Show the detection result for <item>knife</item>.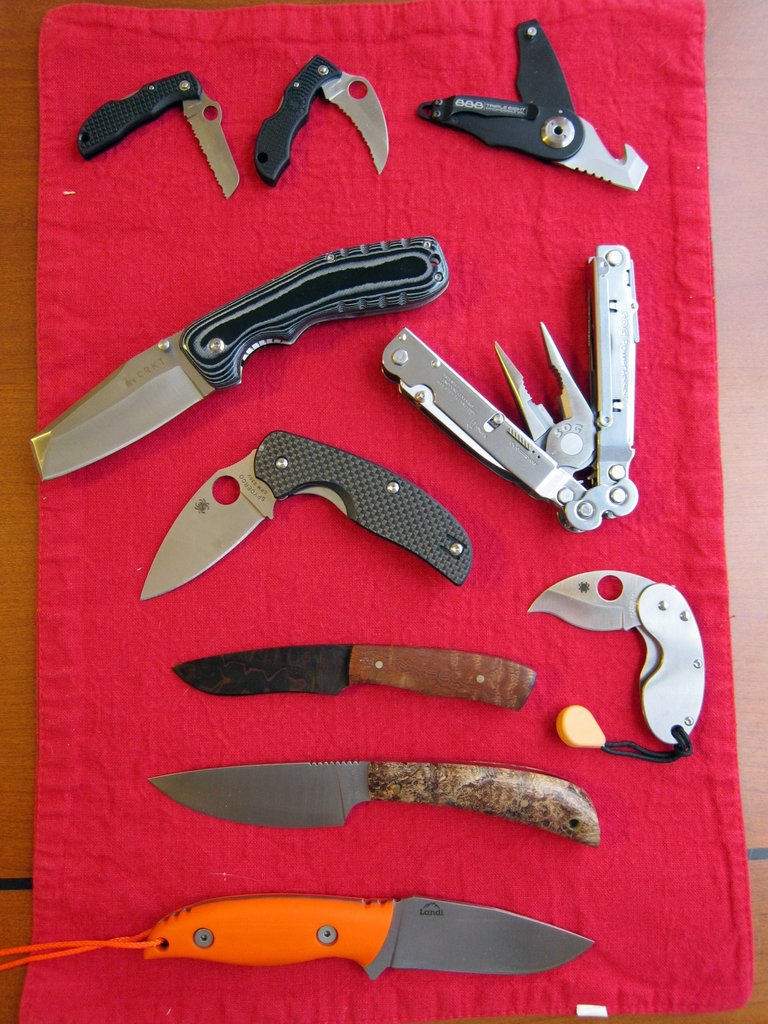
x1=143, y1=756, x2=599, y2=849.
